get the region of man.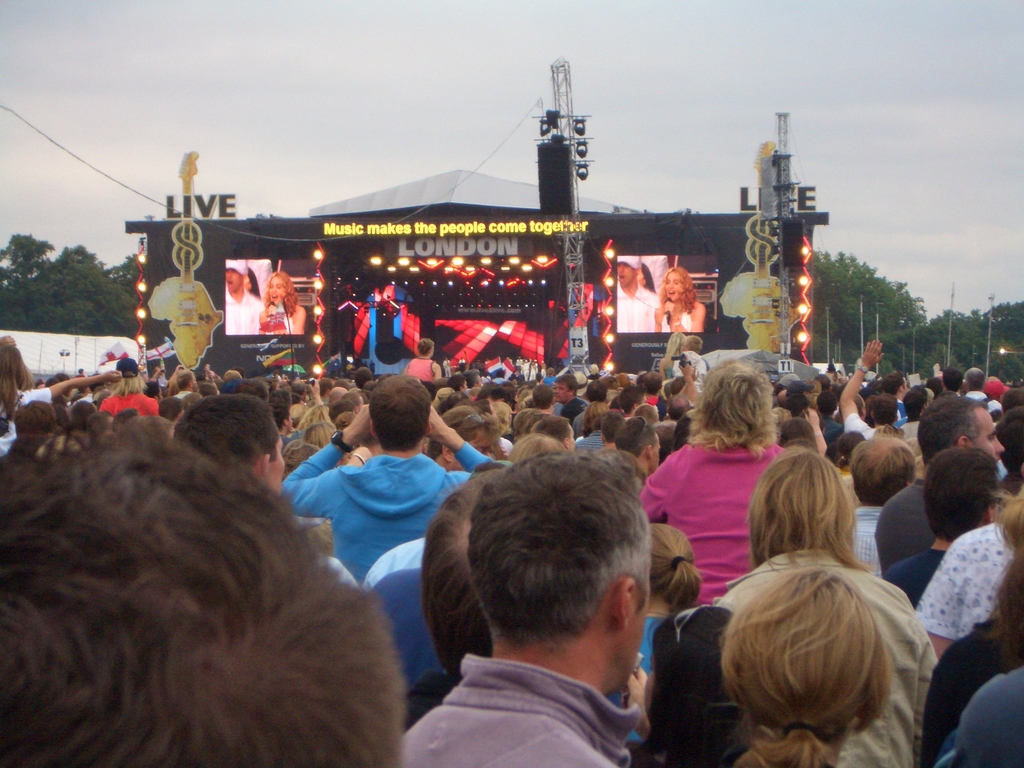
172, 391, 288, 492.
